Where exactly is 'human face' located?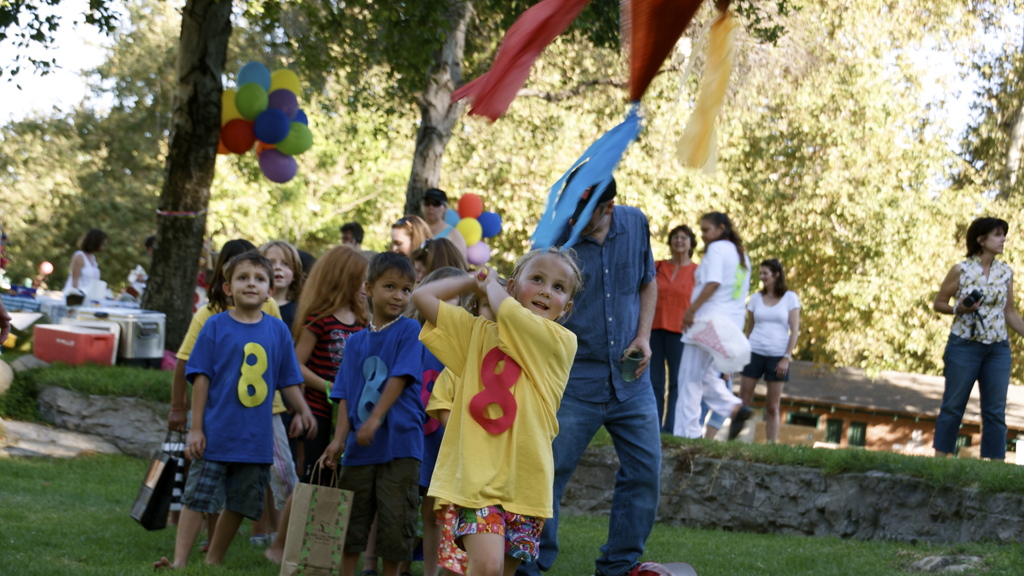
Its bounding box is bbox=[356, 267, 365, 301].
